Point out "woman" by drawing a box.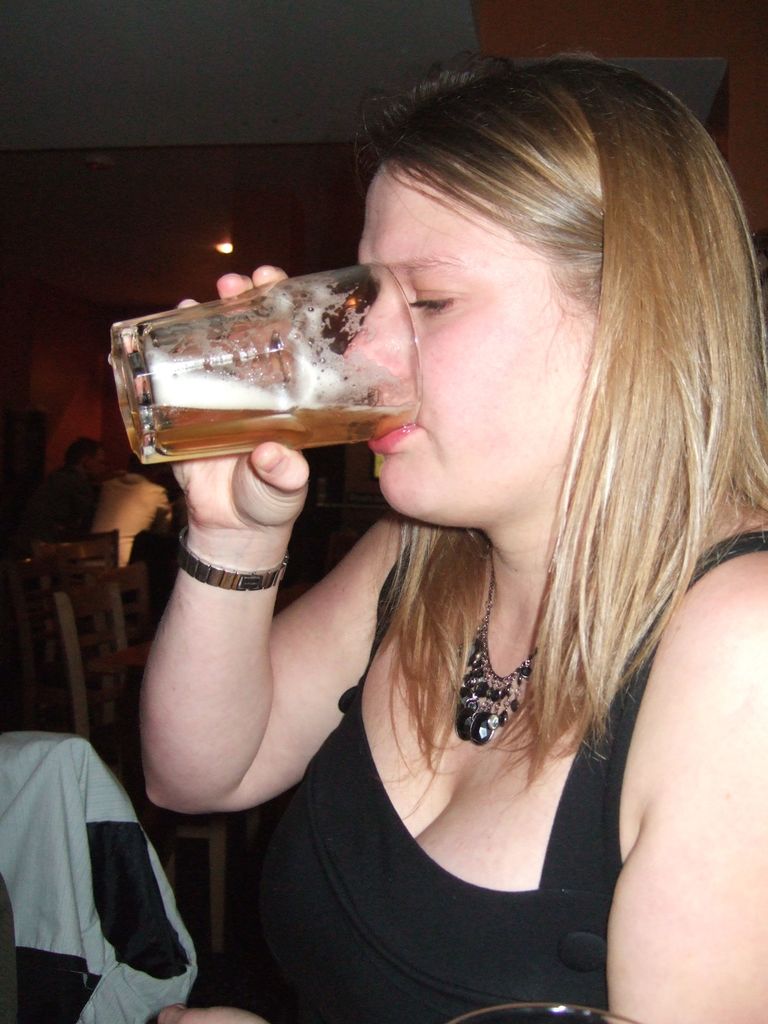
Rect(177, 44, 739, 1012).
